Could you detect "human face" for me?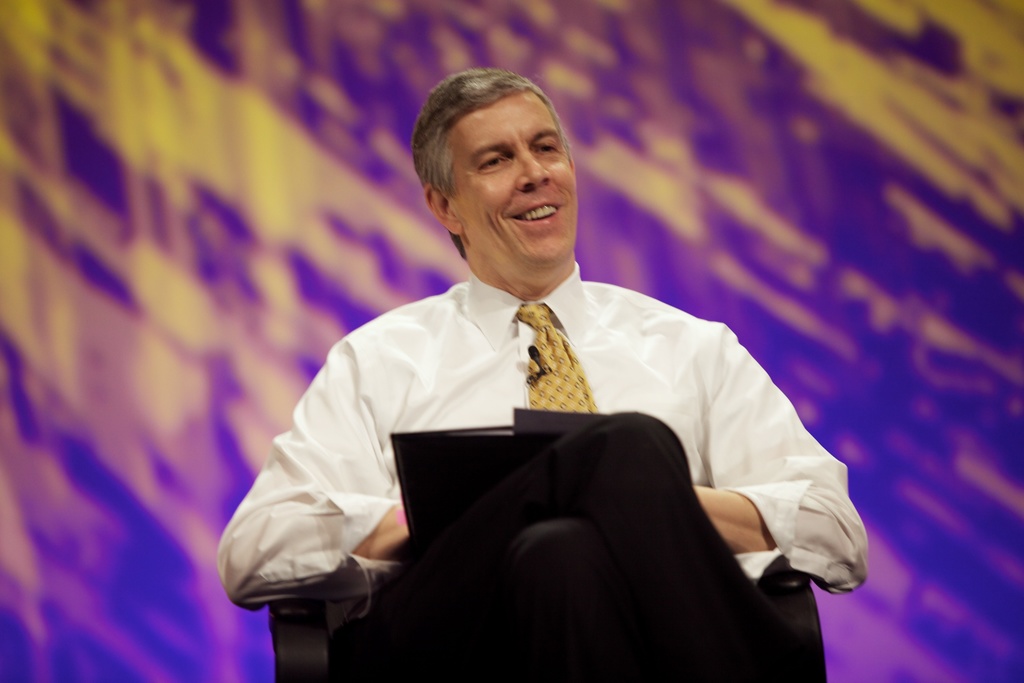
Detection result: x1=439, y1=104, x2=584, y2=265.
